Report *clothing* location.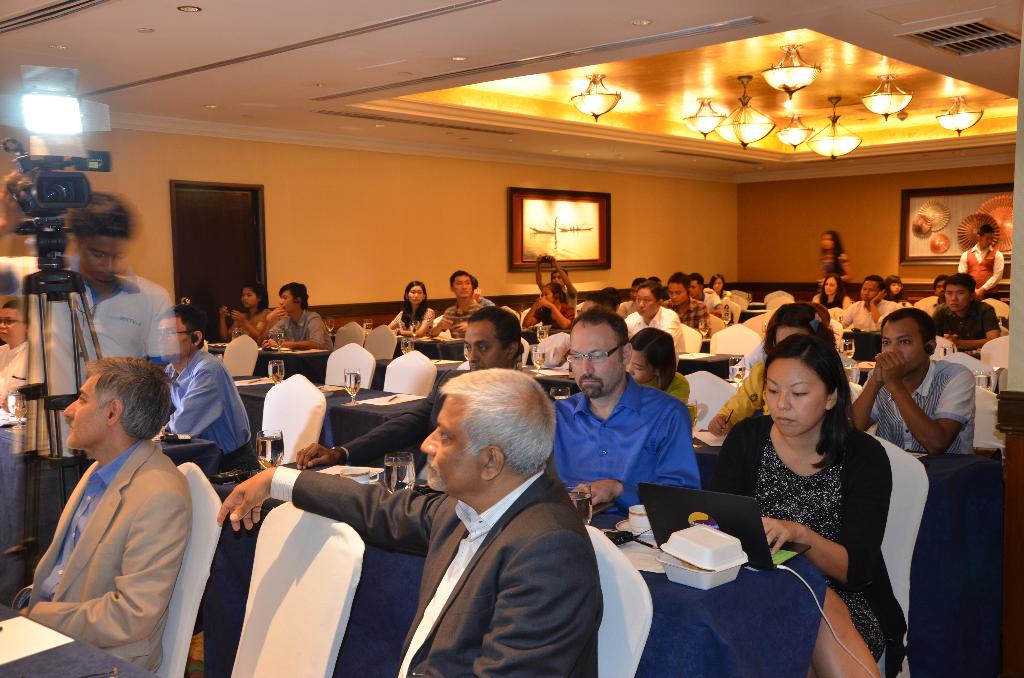
Report: detection(270, 313, 329, 350).
